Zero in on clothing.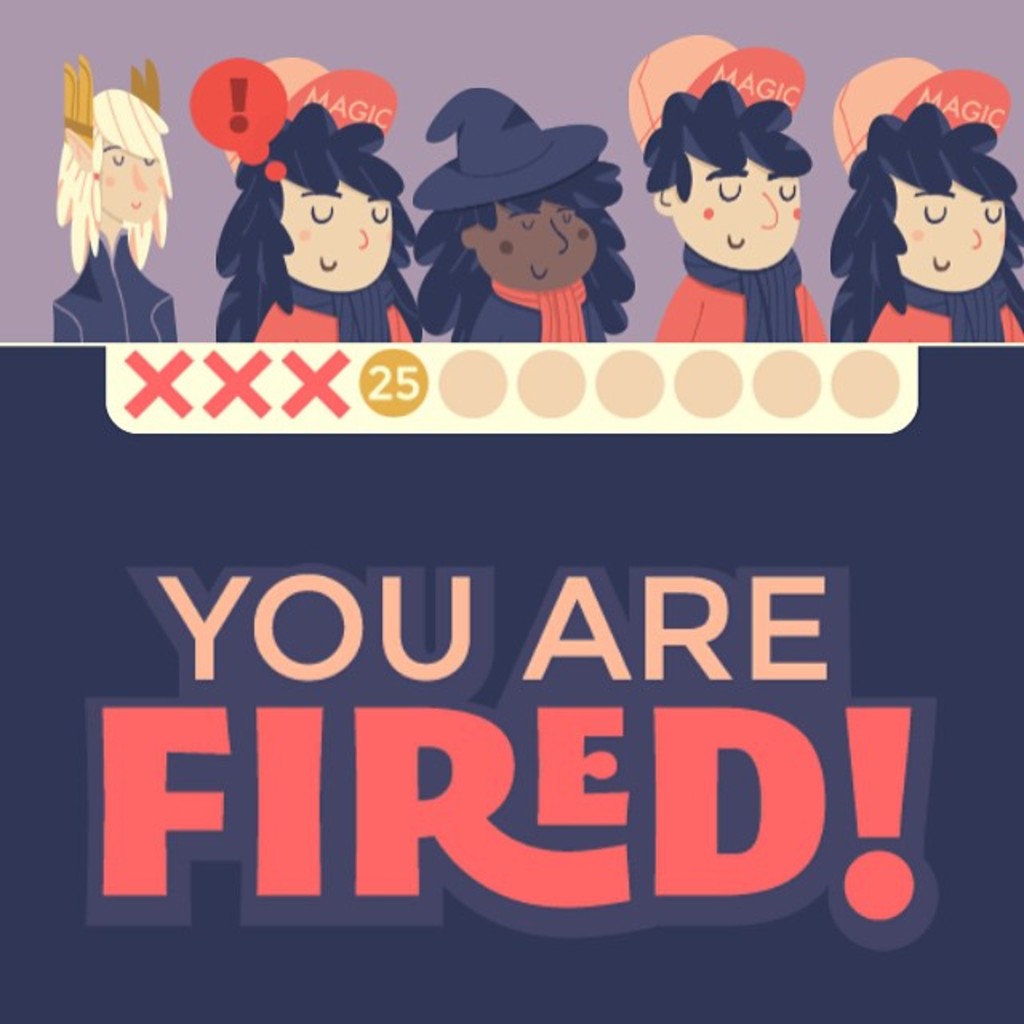
Zeroed in: [448,269,605,352].
